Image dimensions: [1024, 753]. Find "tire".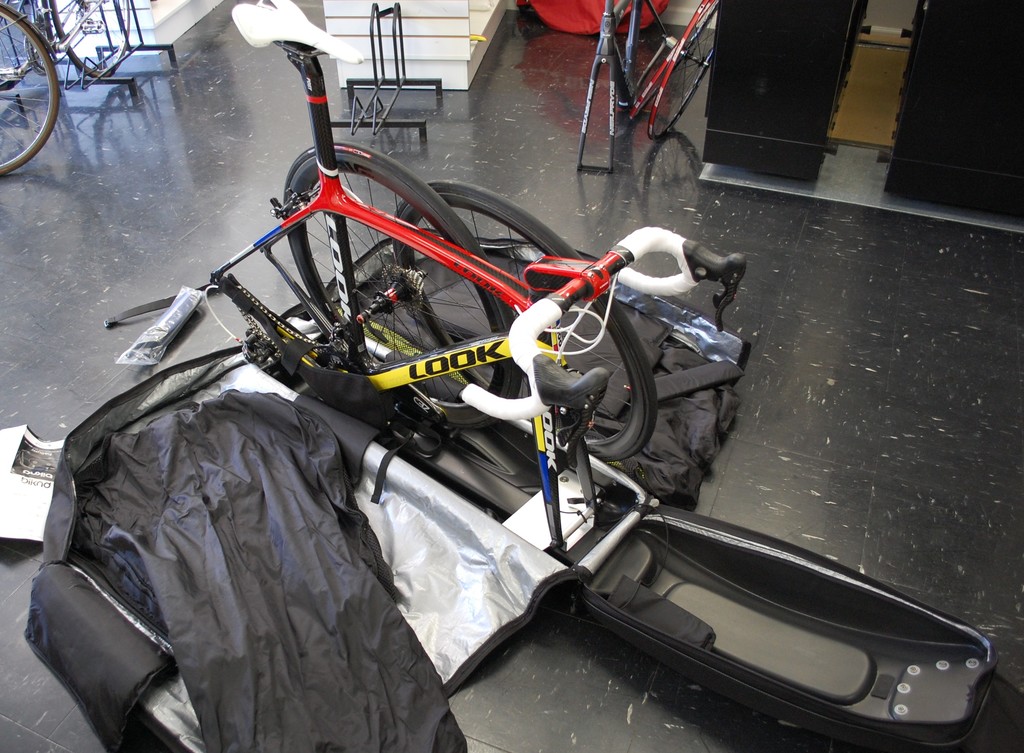
[left=46, top=0, right=136, bottom=77].
